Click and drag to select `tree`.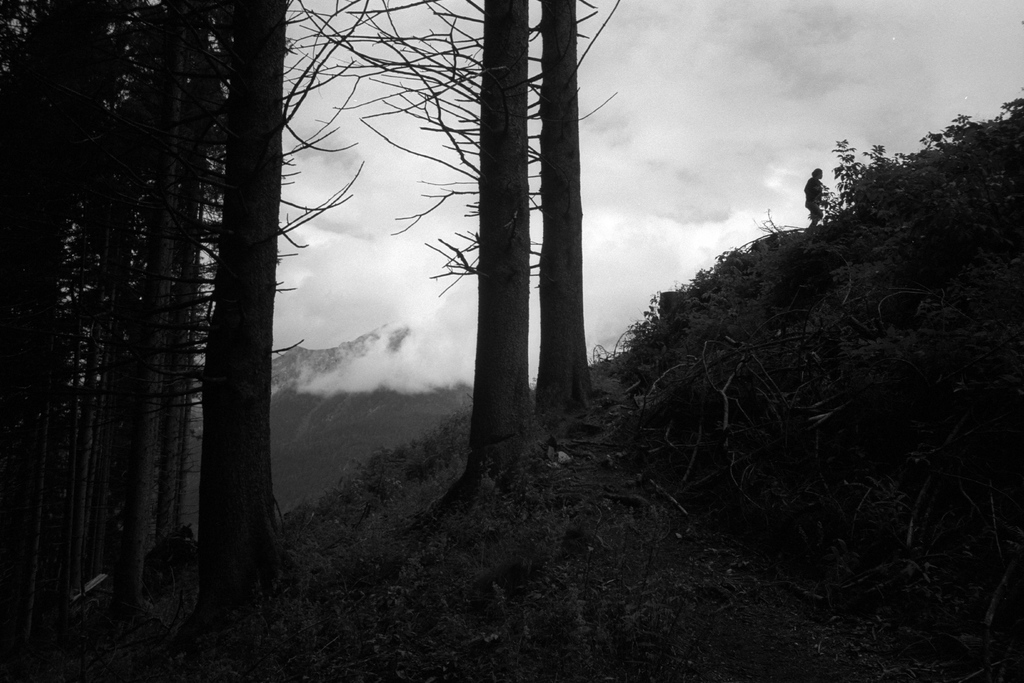
Selection: 534, 2, 595, 420.
